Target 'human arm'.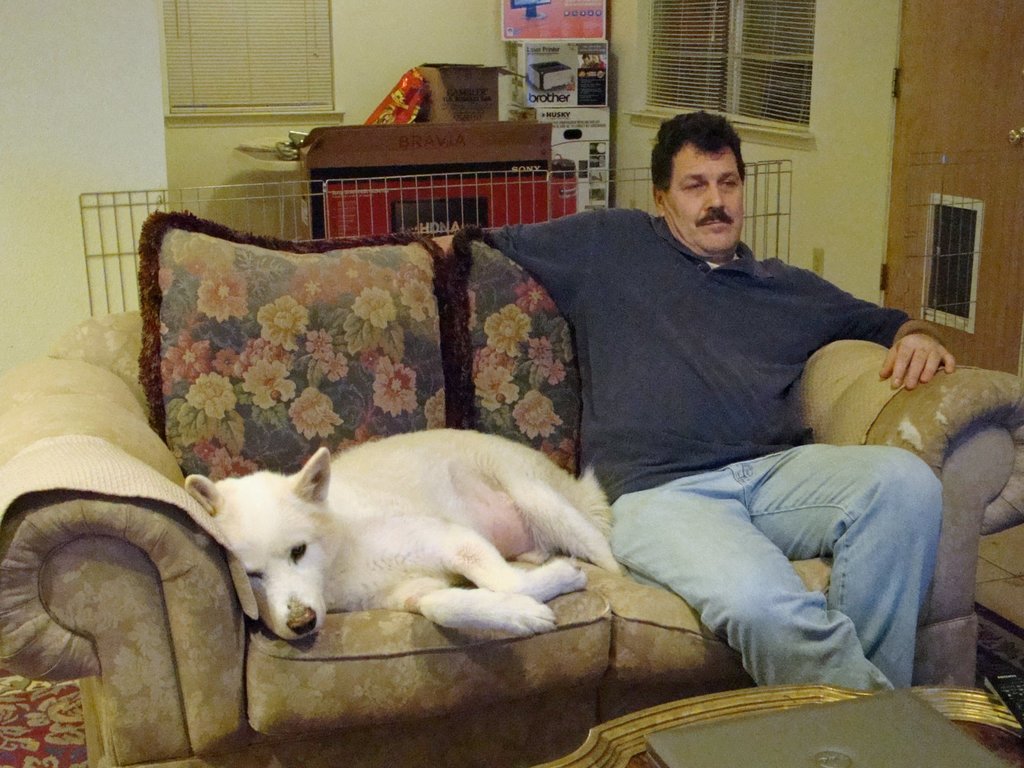
Target region: 801/263/959/396.
